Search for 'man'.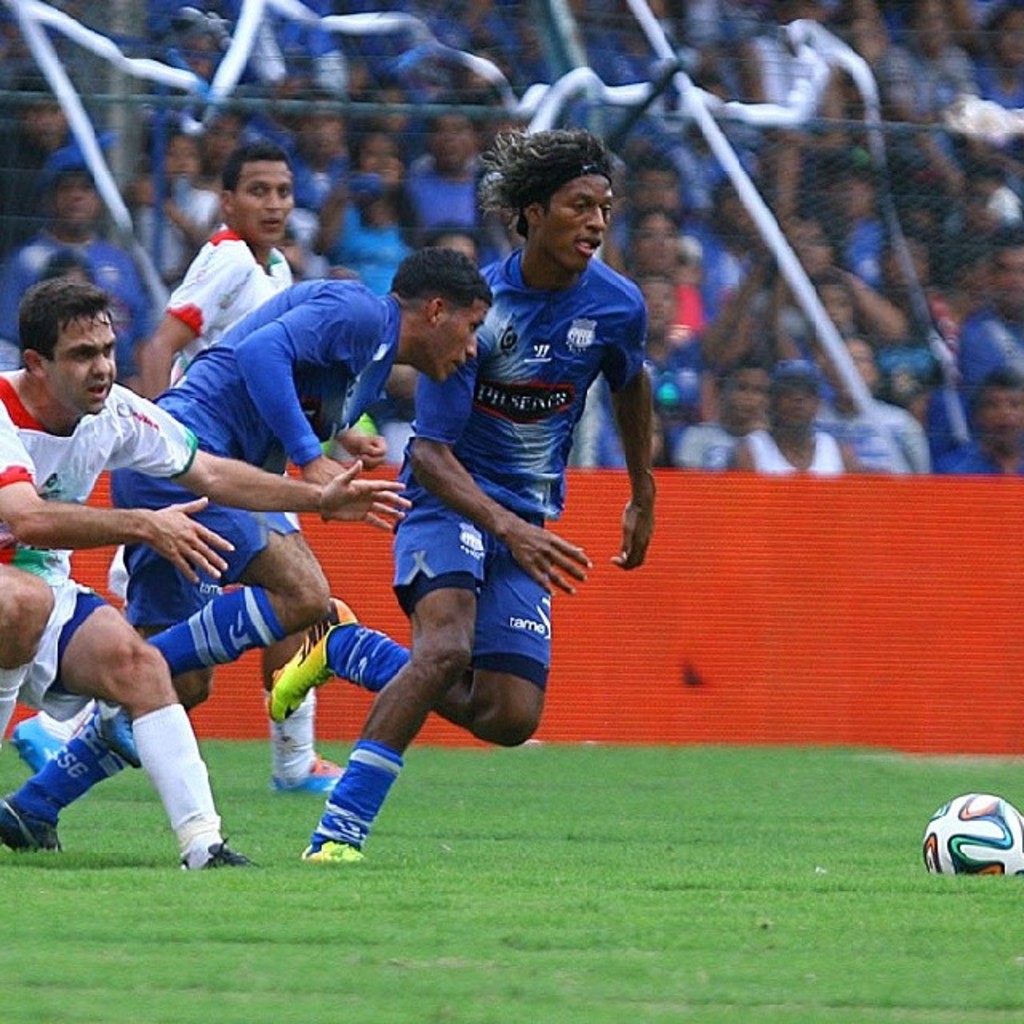
Found at [398, 109, 520, 266].
